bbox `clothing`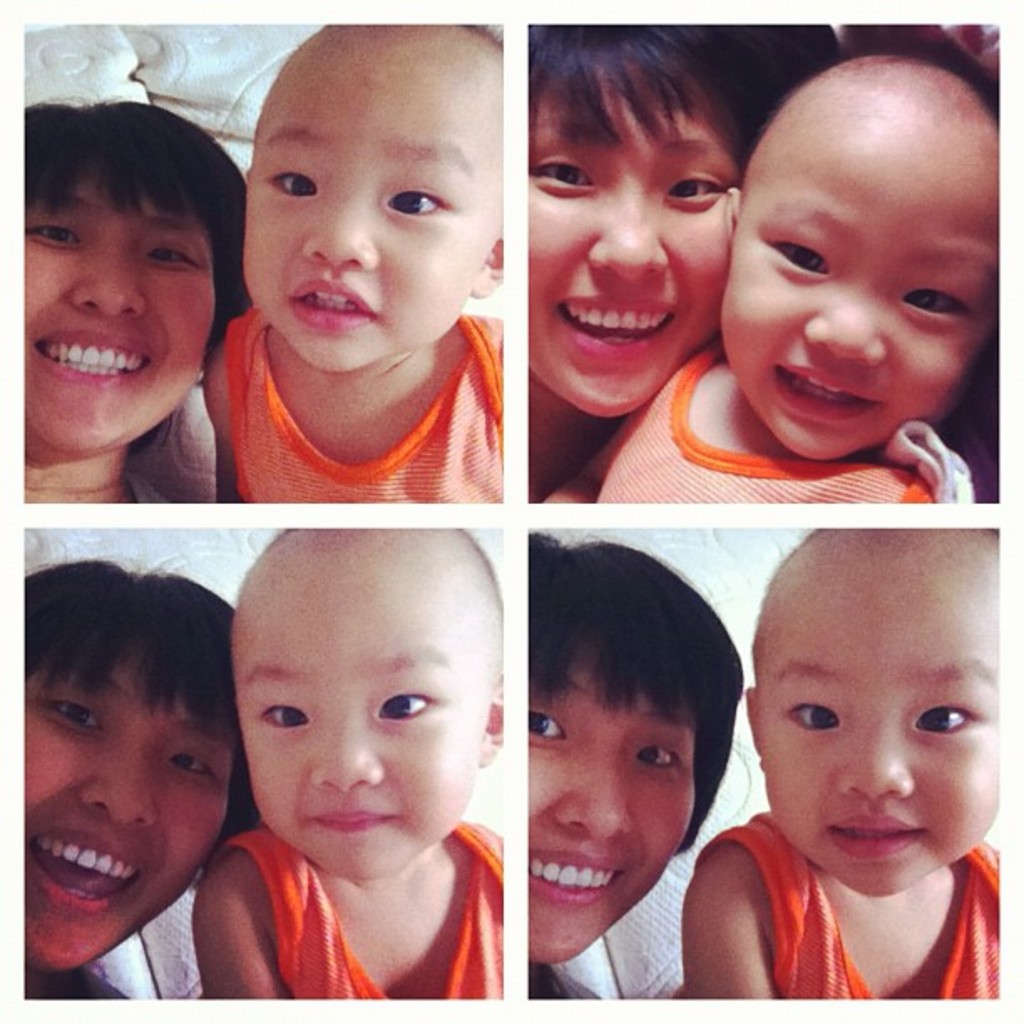
592 346 937 509
